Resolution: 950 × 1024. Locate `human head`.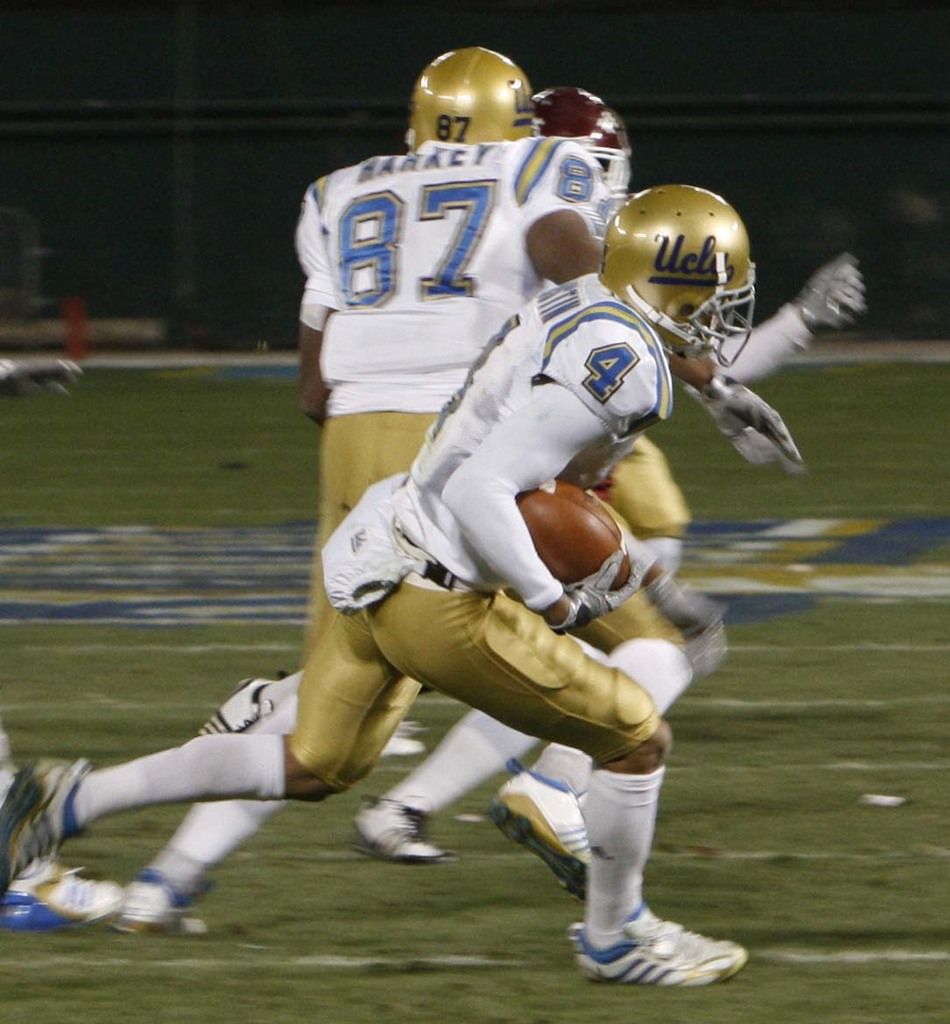
locate(589, 171, 763, 375).
